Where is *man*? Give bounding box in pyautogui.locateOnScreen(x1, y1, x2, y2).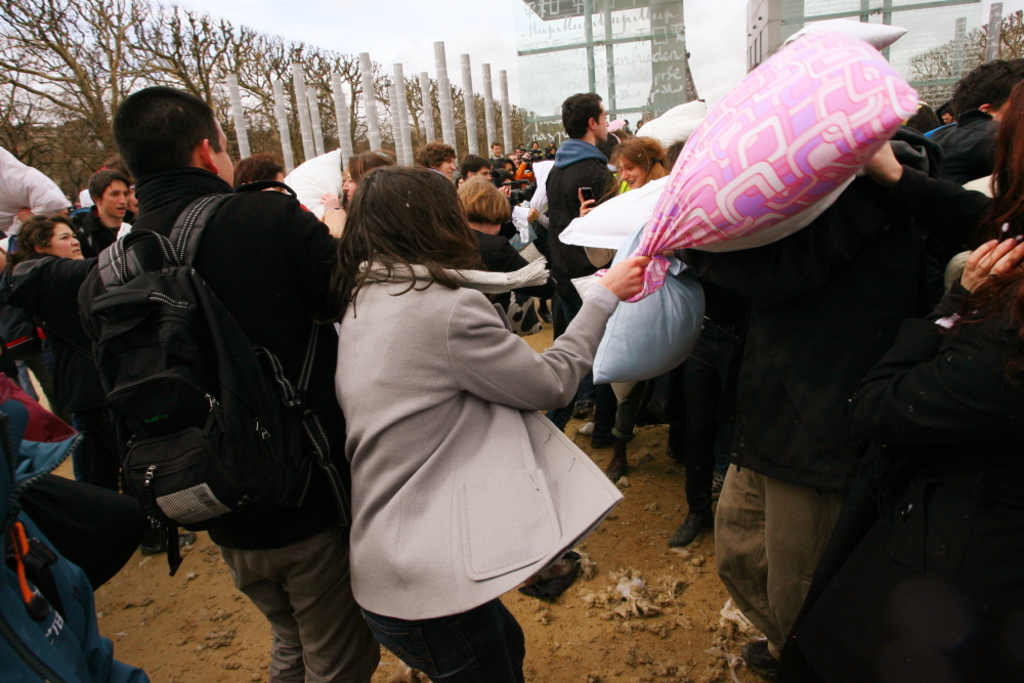
pyautogui.locateOnScreen(0, 139, 68, 267).
